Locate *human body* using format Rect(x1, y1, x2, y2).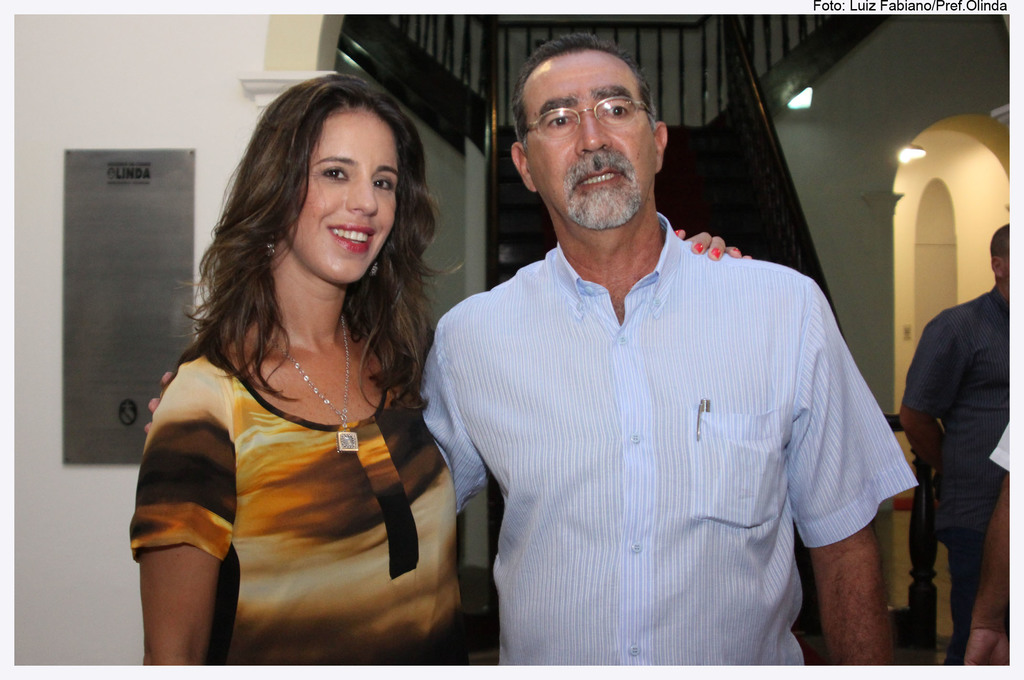
Rect(136, 223, 737, 672).
